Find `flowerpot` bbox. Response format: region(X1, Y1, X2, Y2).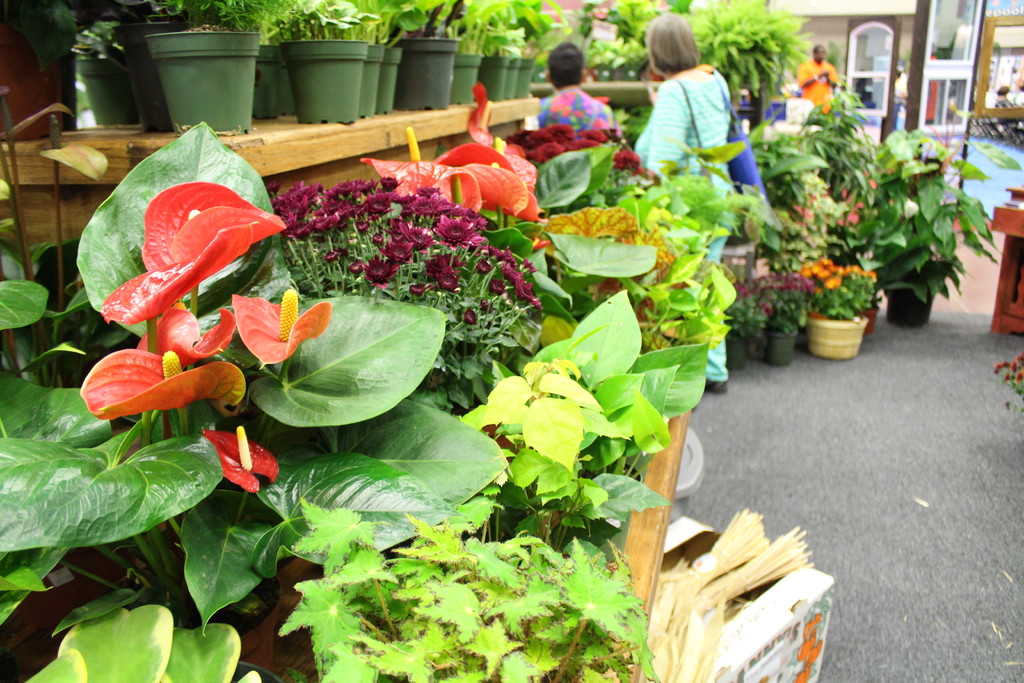
region(449, 54, 487, 106).
